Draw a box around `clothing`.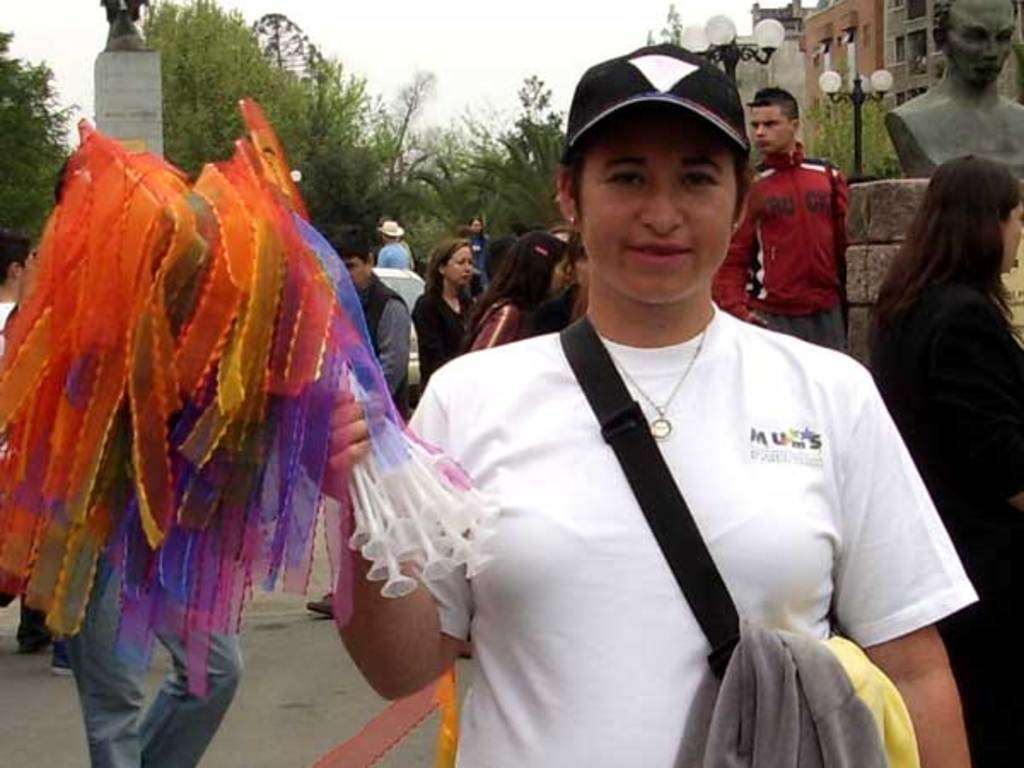
[865, 273, 1022, 766].
